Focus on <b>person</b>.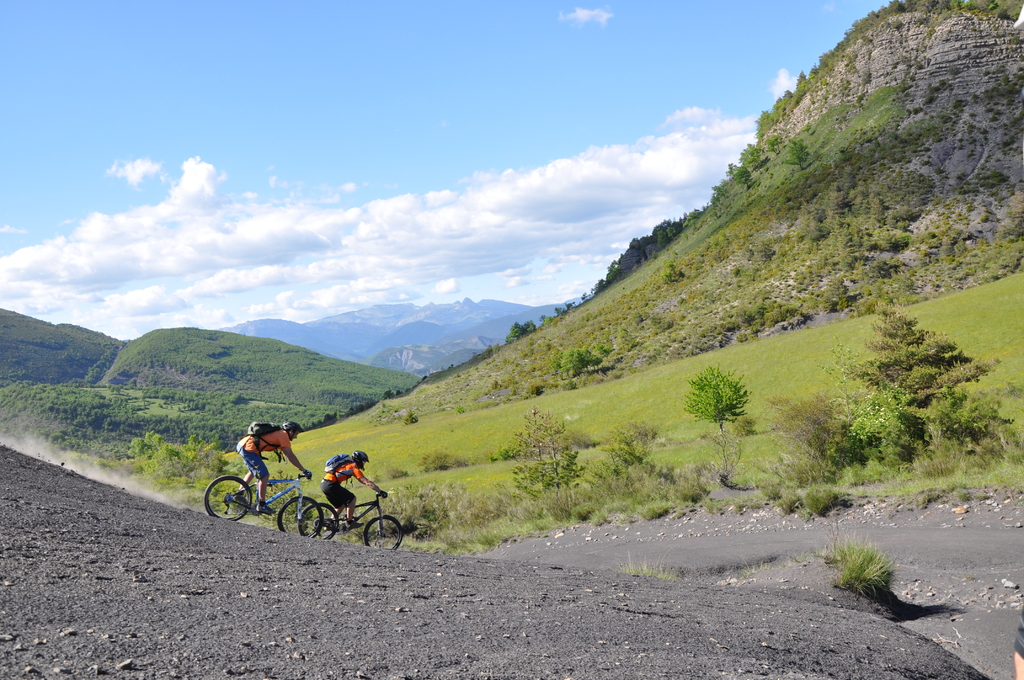
Focused at l=322, t=450, r=388, b=531.
